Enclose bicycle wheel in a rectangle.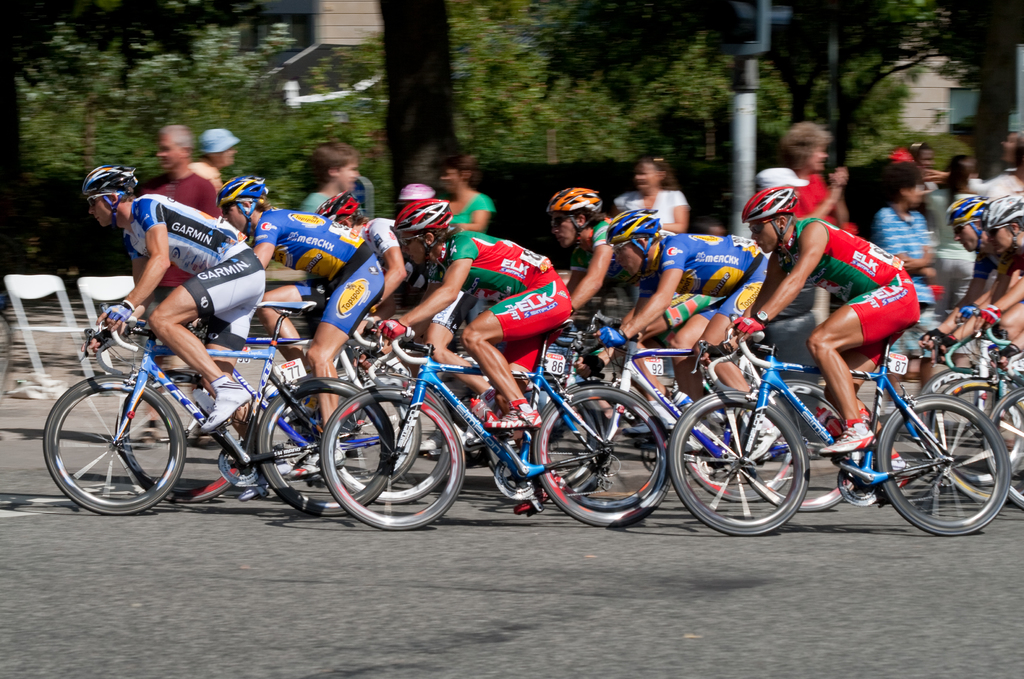
bbox=[259, 379, 388, 512].
